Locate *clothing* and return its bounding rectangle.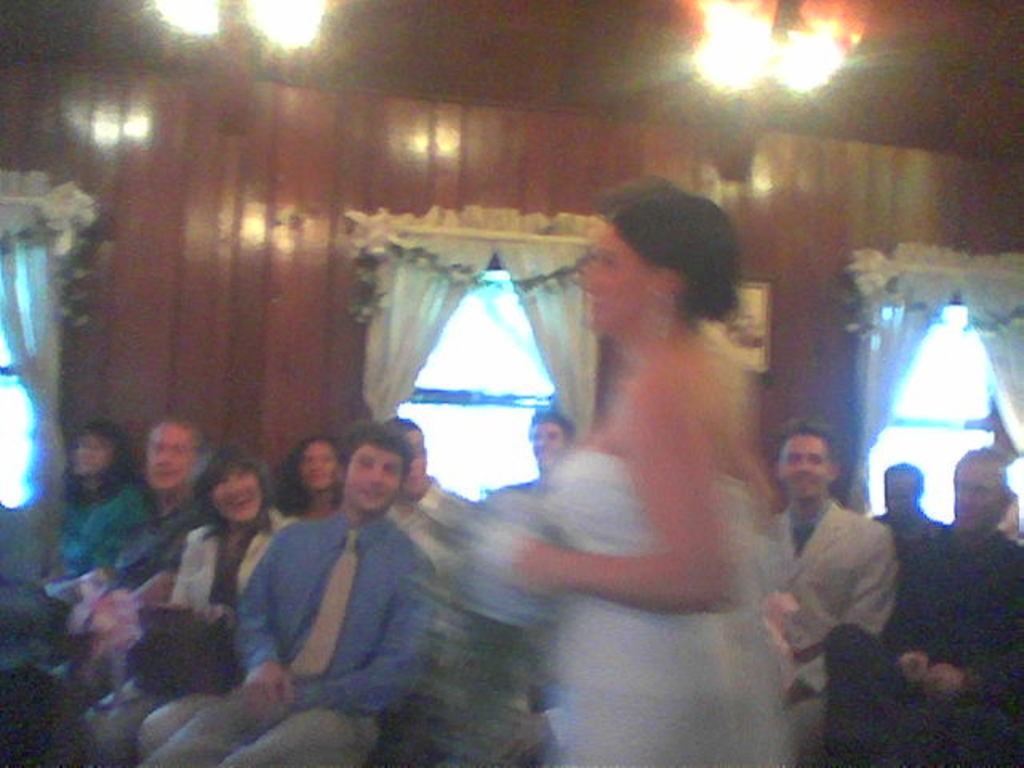
Rect(502, 437, 797, 766).
